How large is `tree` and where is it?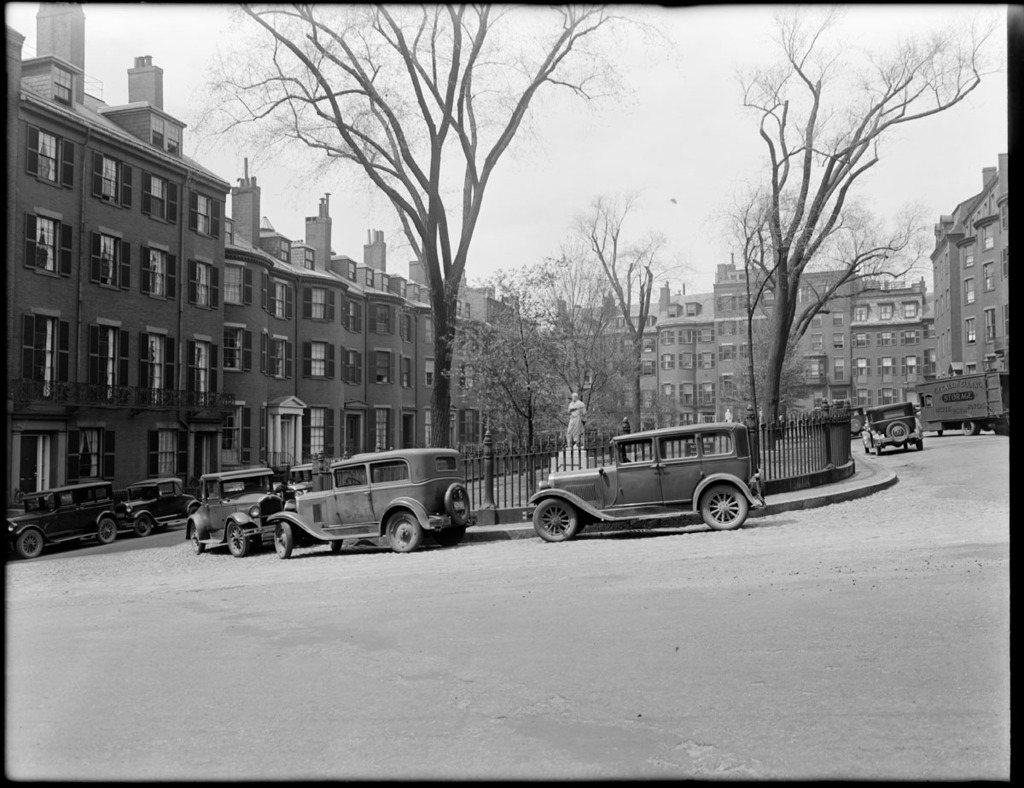
Bounding box: [207,0,636,476].
